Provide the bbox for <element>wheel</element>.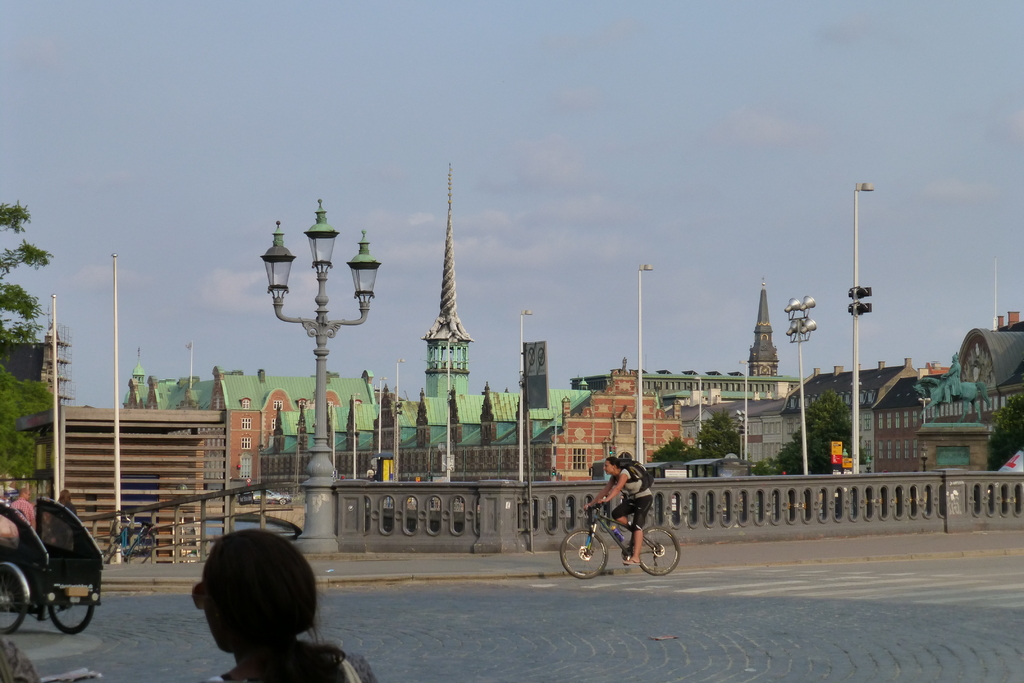
pyautogui.locateOnScreen(47, 589, 95, 636).
